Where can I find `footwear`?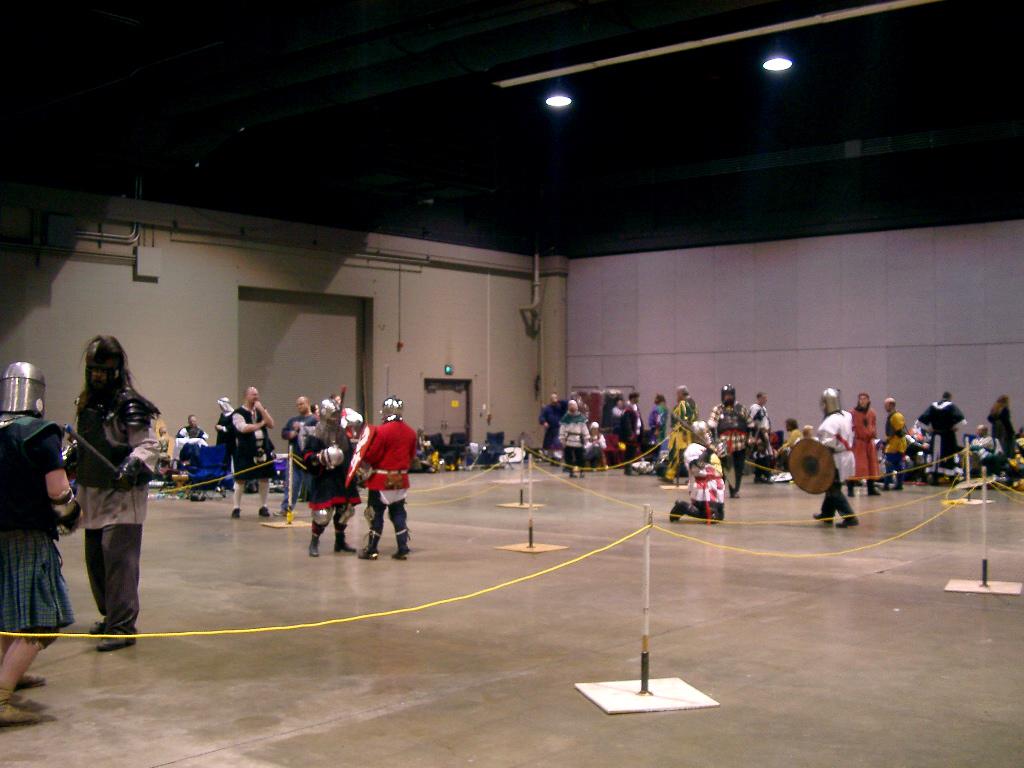
You can find it at bbox(866, 482, 881, 497).
